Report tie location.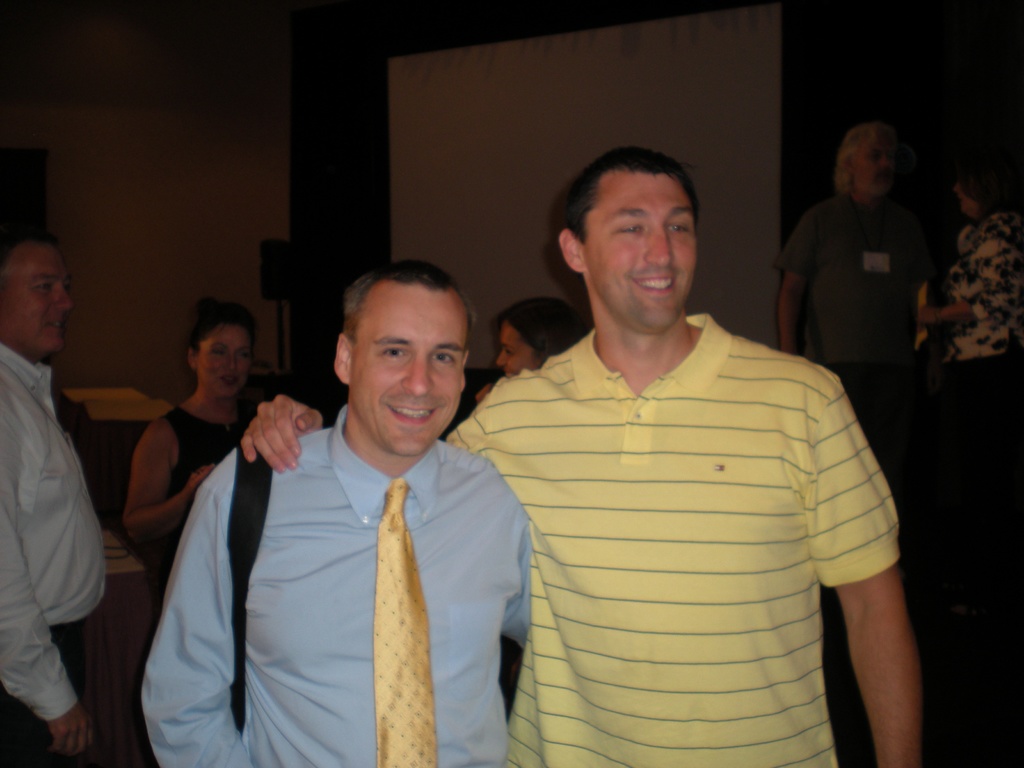
Report: {"x1": 380, "y1": 478, "x2": 441, "y2": 767}.
